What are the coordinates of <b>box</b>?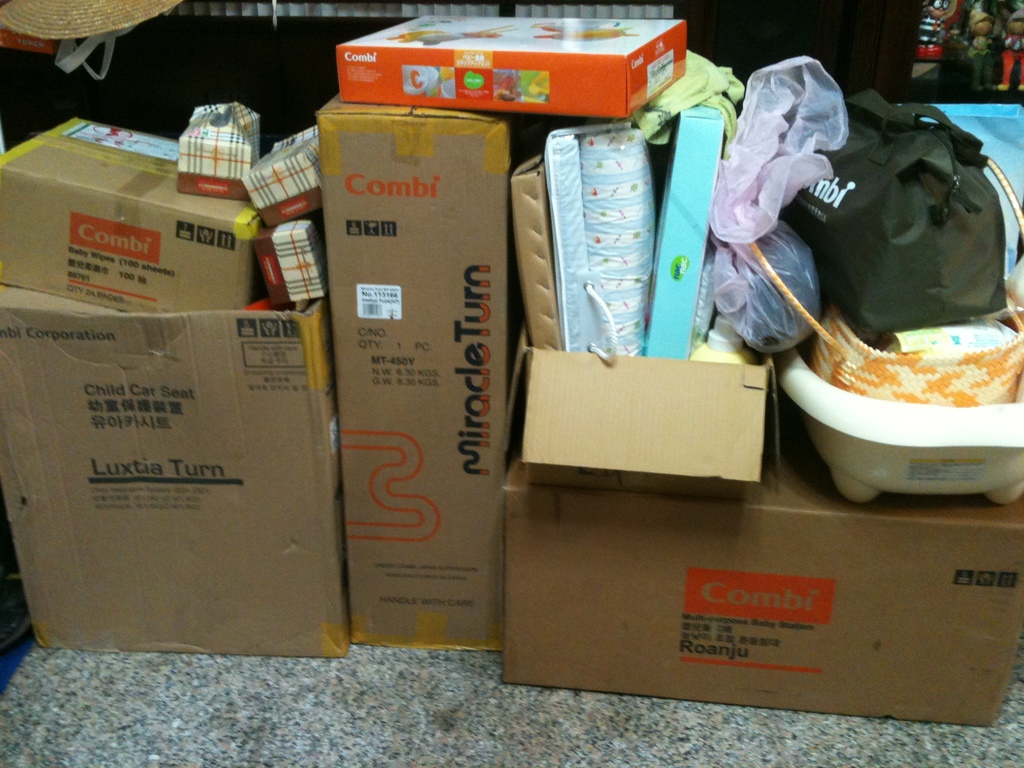
242:124:324:226.
